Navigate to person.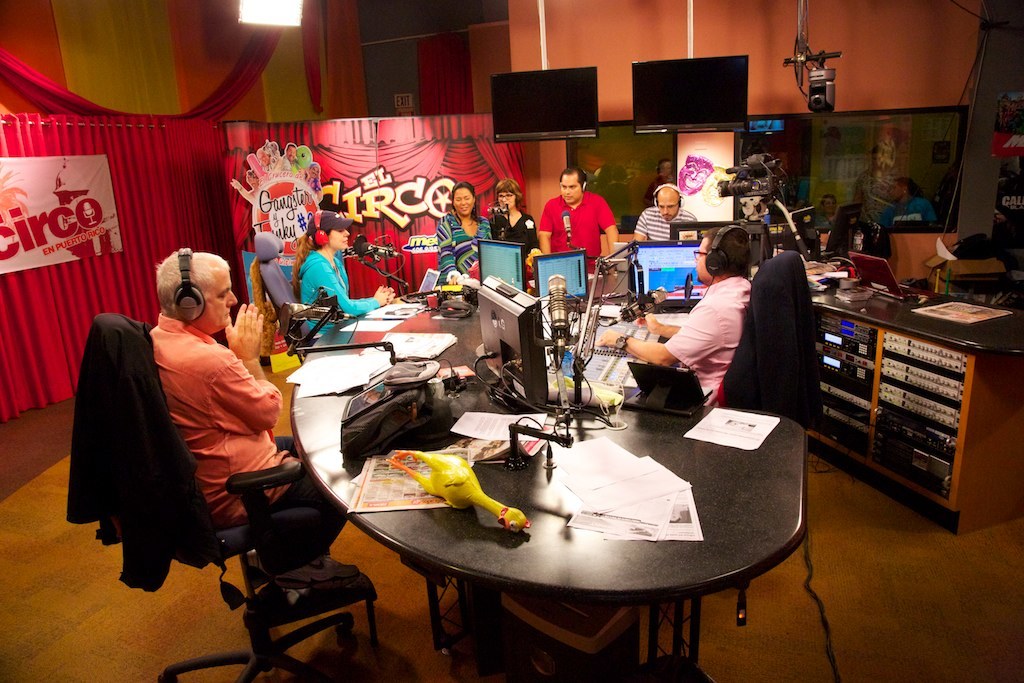
Navigation target: {"left": 145, "top": 250, "right": 366, "bottom": 600}.
